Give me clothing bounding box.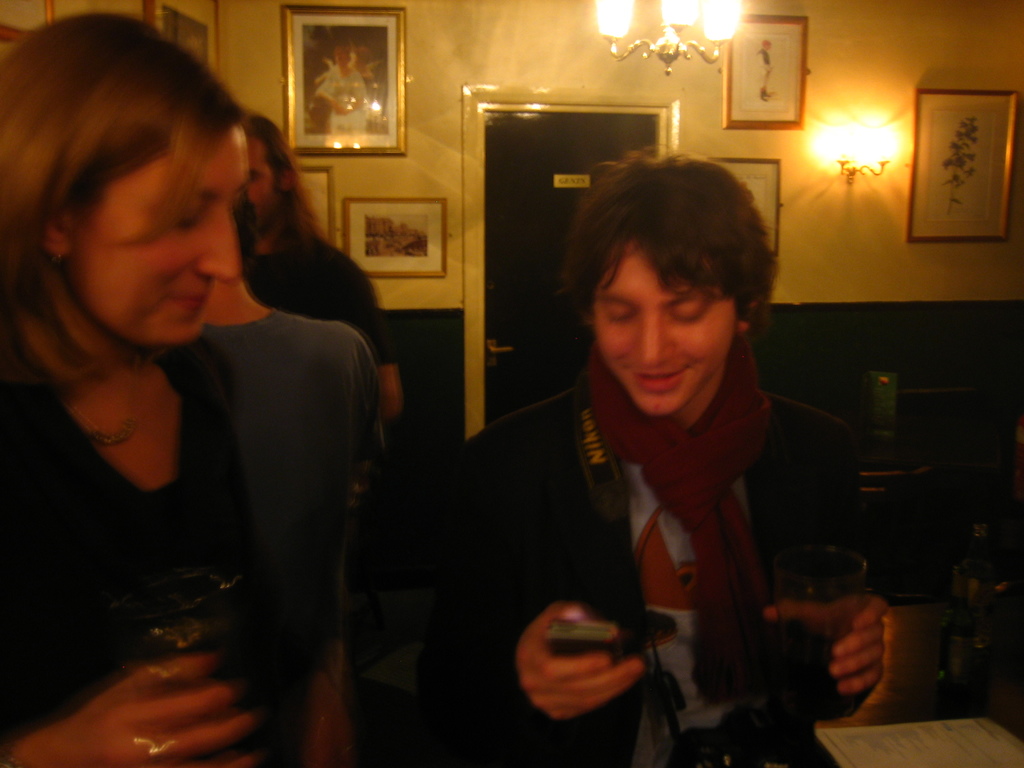
box=[207, 307, 372, 767].
